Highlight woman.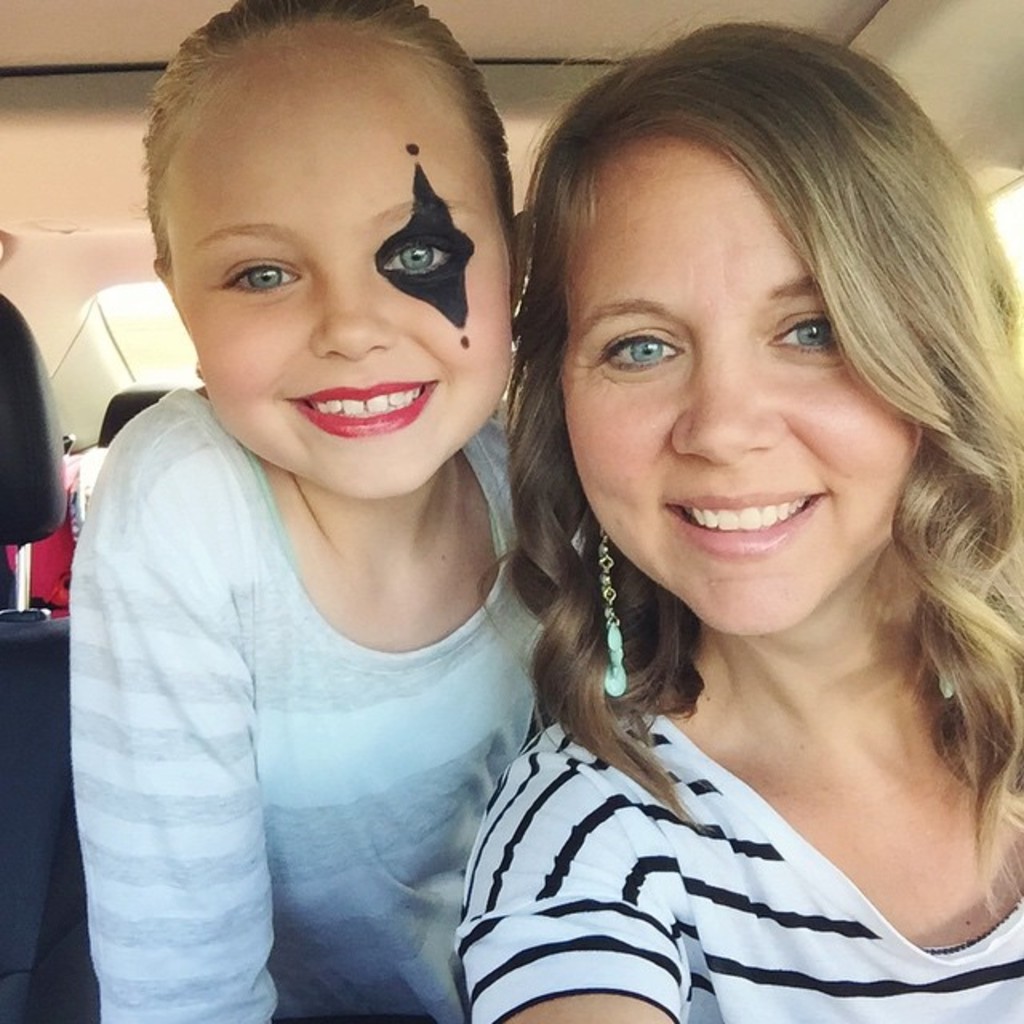
Highlighted region: <box>390,27,1023,1010</box>.
